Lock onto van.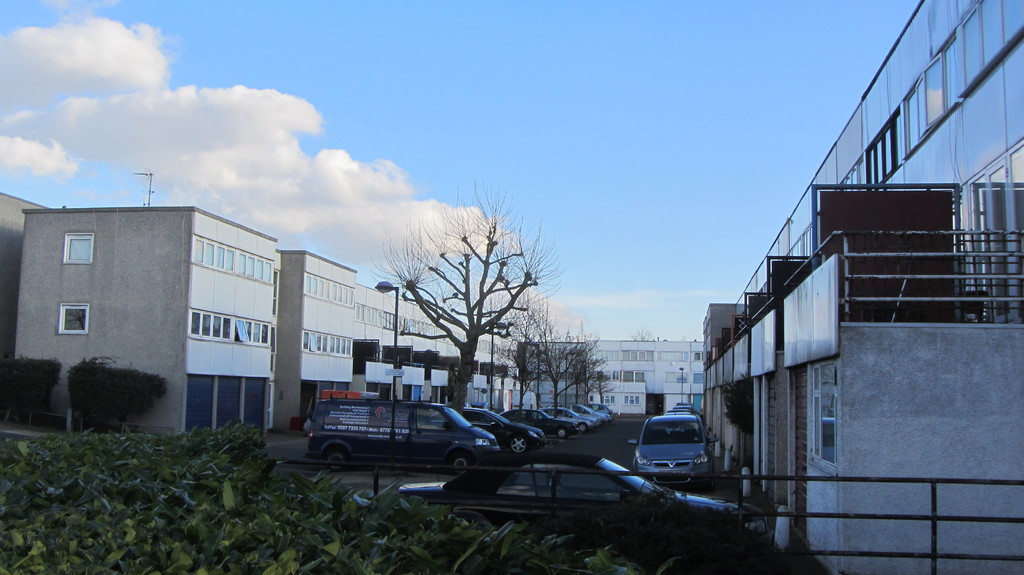
Locked: bbox=(304, 391, 502, 476).
